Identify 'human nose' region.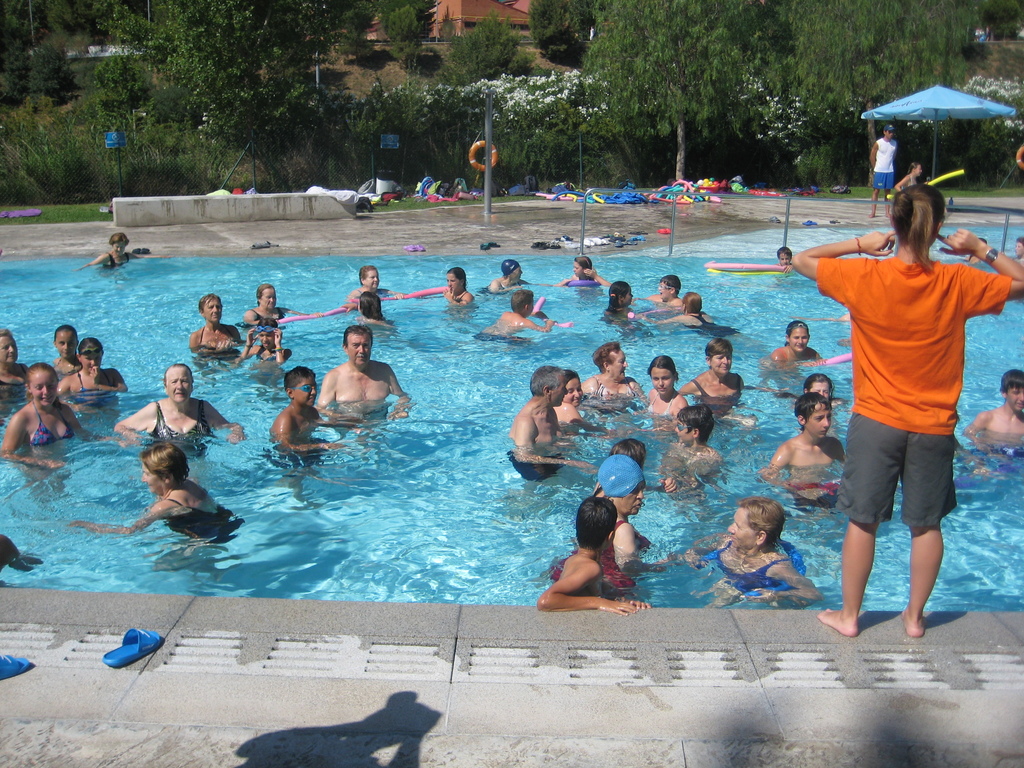
Region: [x1=118, y1=244, x2=122, y2=252].
